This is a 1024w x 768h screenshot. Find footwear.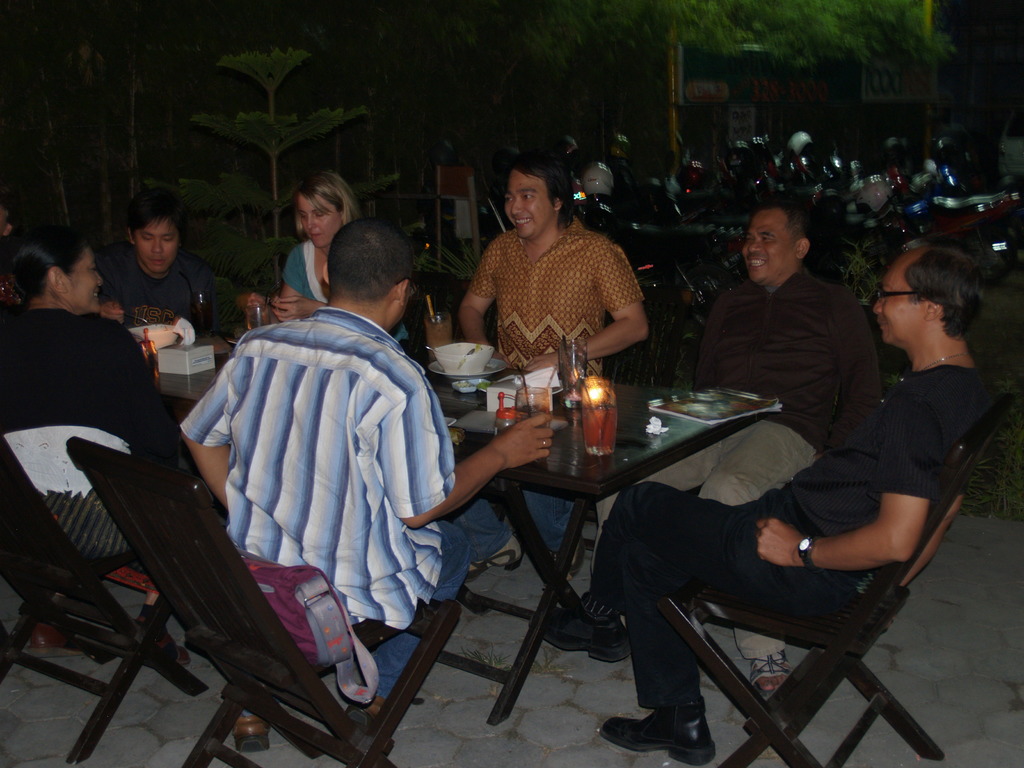
Bounding box: [25,616,83,660].
